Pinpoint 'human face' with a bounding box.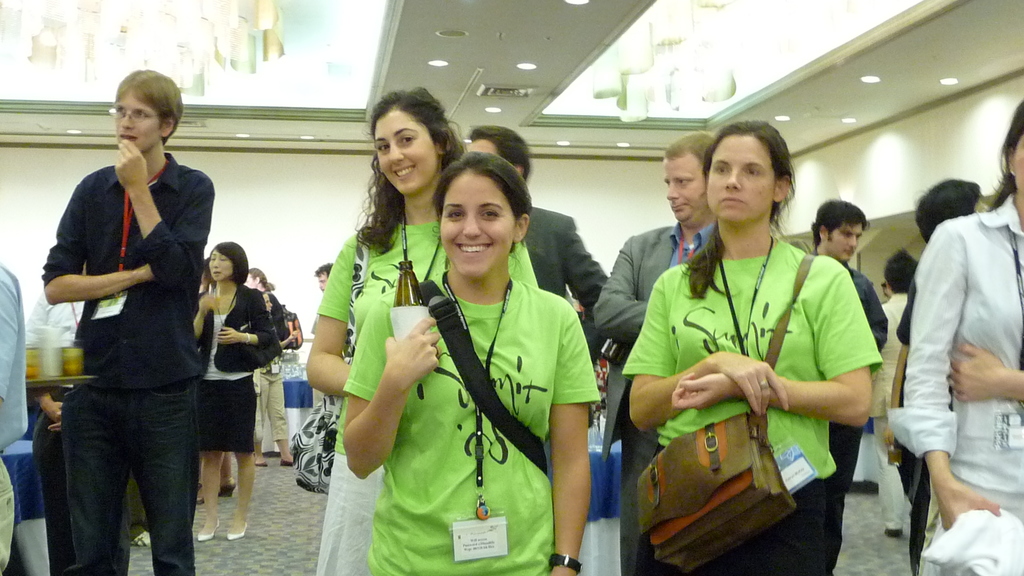
bbox=(207, 251, 232, 284).
